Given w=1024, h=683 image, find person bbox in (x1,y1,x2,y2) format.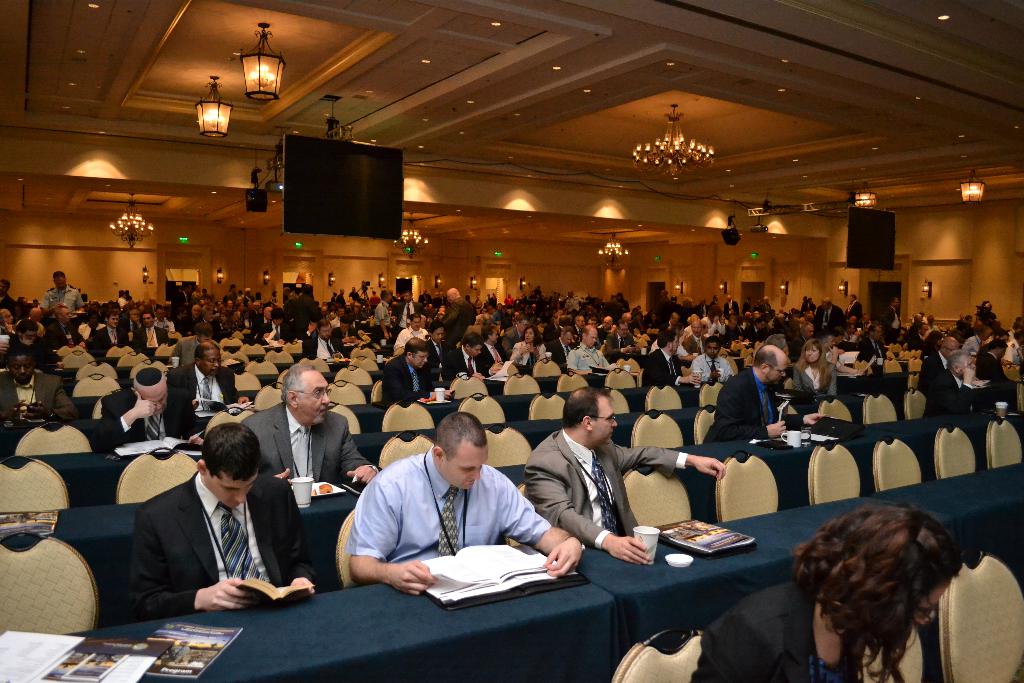
(130,422,311,613).
